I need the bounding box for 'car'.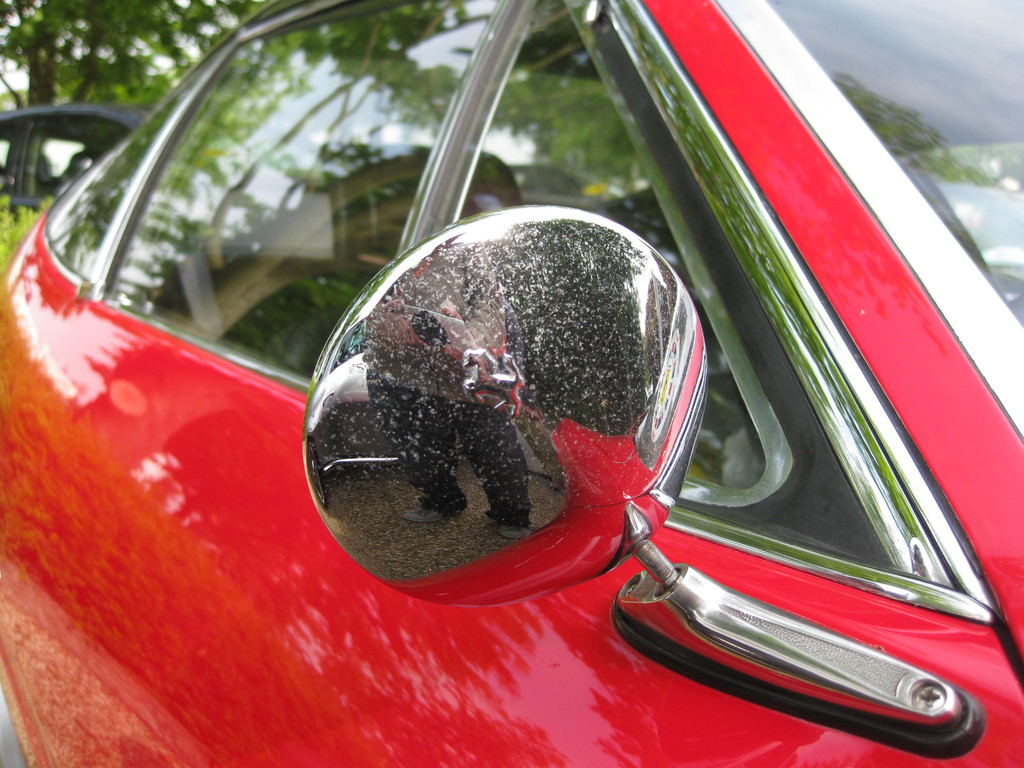
Here it is: locate(0, 0, 1023, 767).
